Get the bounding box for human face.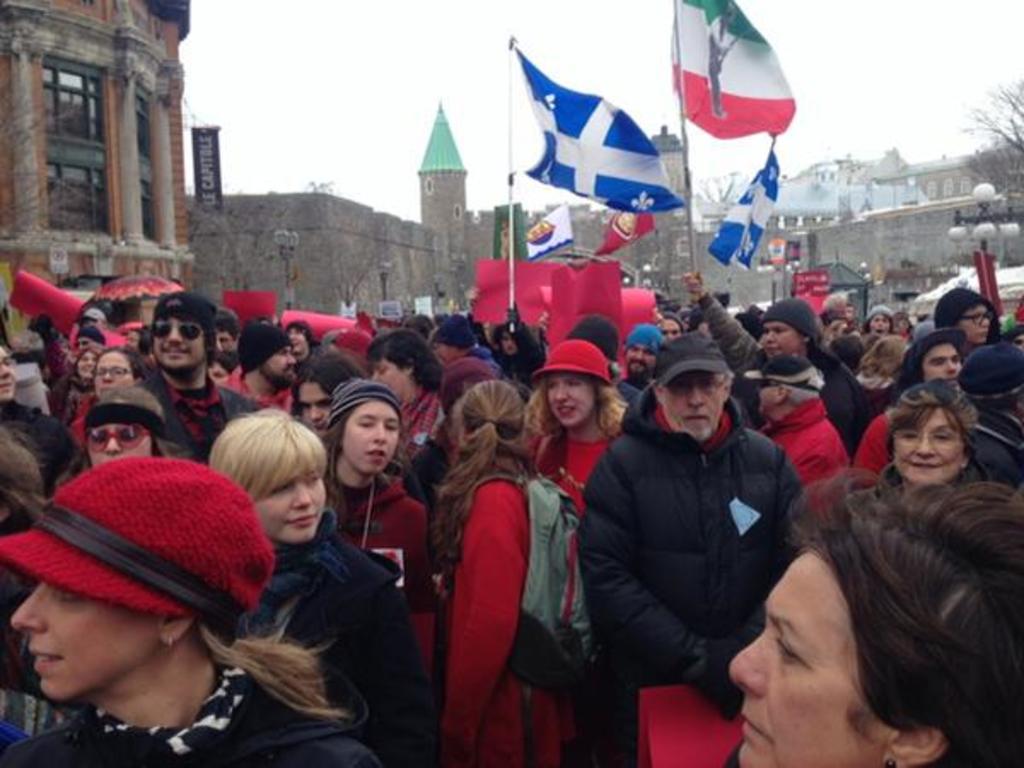
[x1=345, y1=398, x2=398, y2=473].
